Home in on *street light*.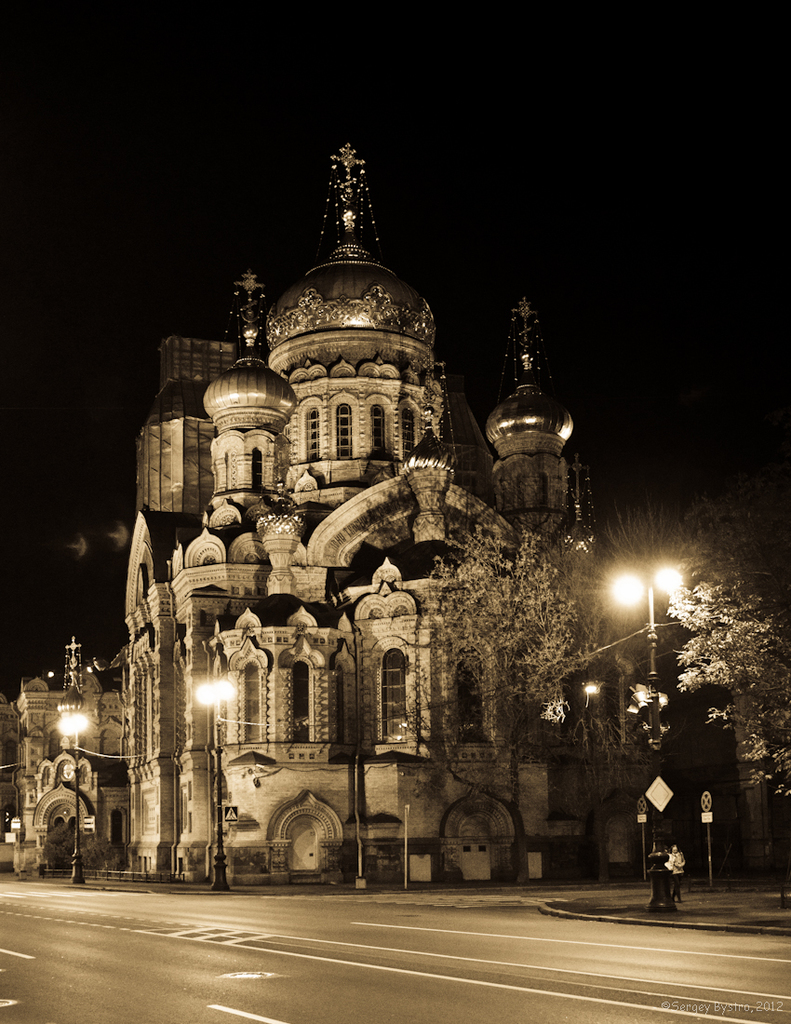
Homed in at region(602, 558, 680, 738).
